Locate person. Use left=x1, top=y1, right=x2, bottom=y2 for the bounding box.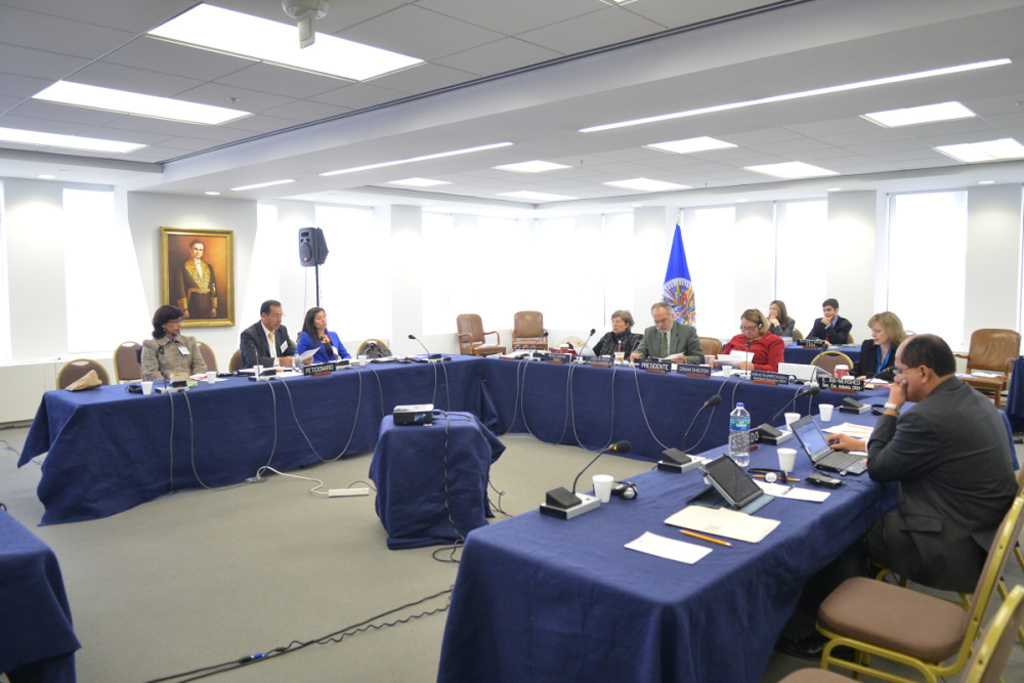
left=840, top=315, right=910, bottom=384.
